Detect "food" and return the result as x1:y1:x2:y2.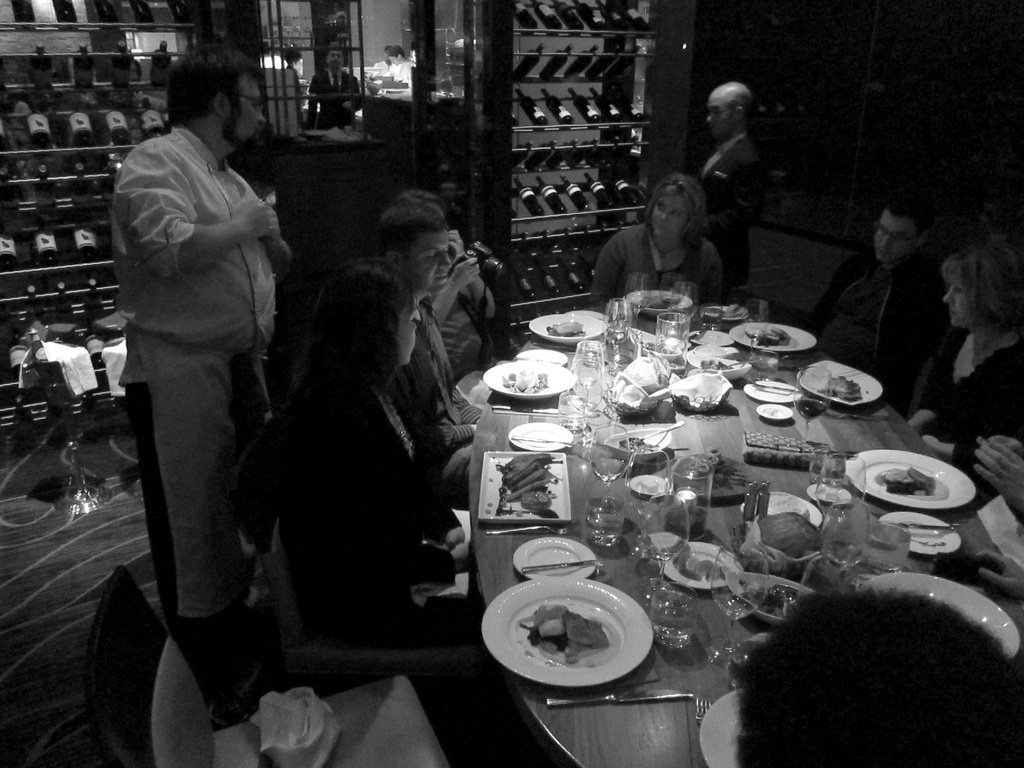
619:438:655:454.
